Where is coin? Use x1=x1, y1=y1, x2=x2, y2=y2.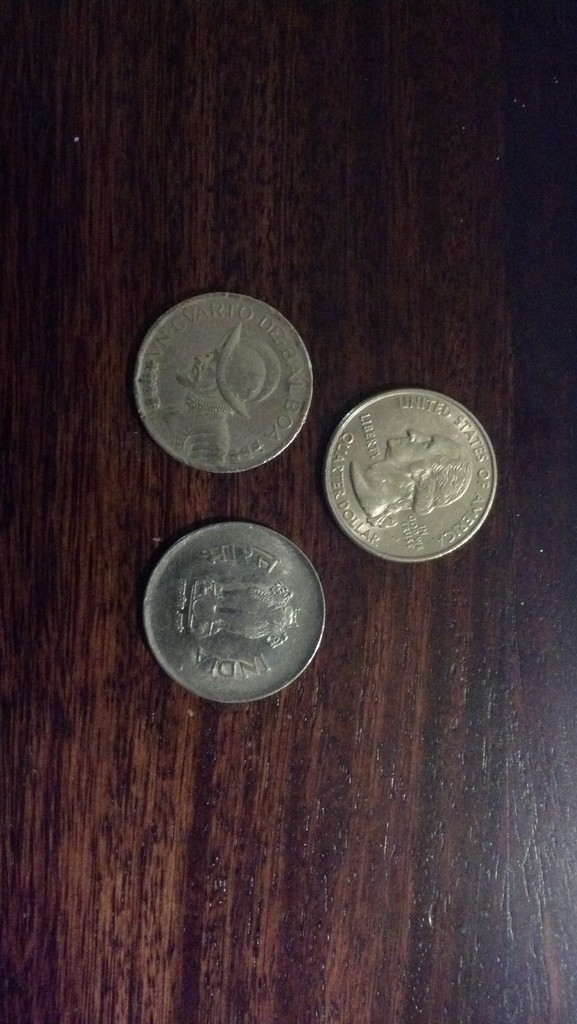
x1=132, y1=291, x2=321, y2=475.
